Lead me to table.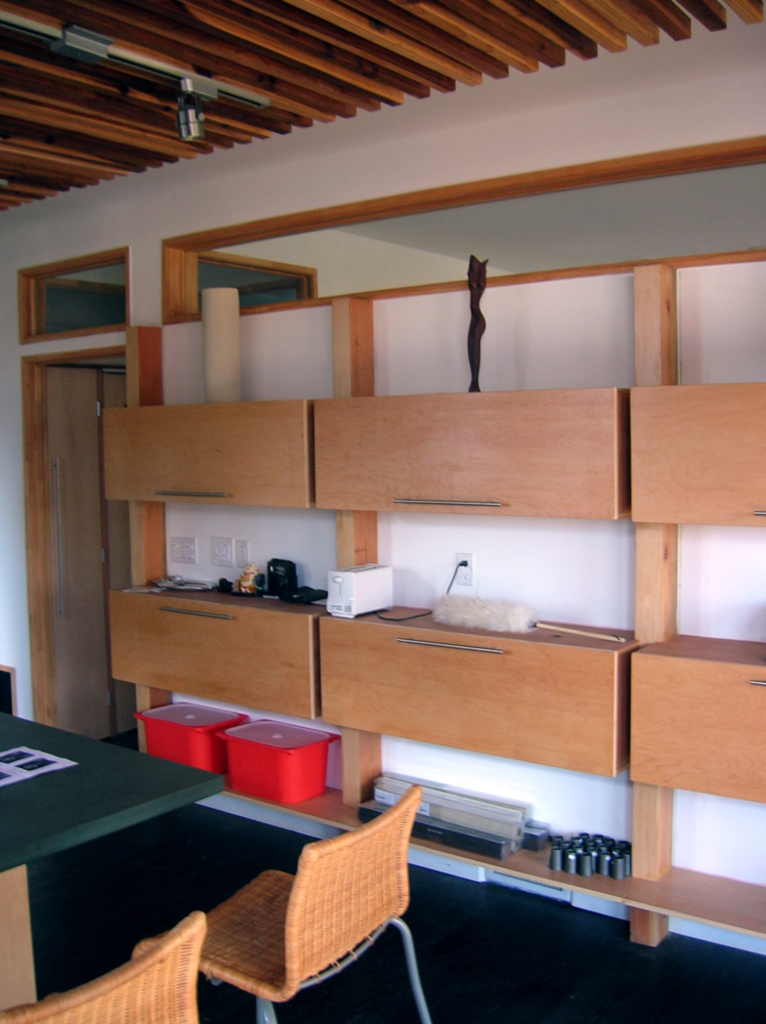
Lead to 0, 662, 282, 1007.
